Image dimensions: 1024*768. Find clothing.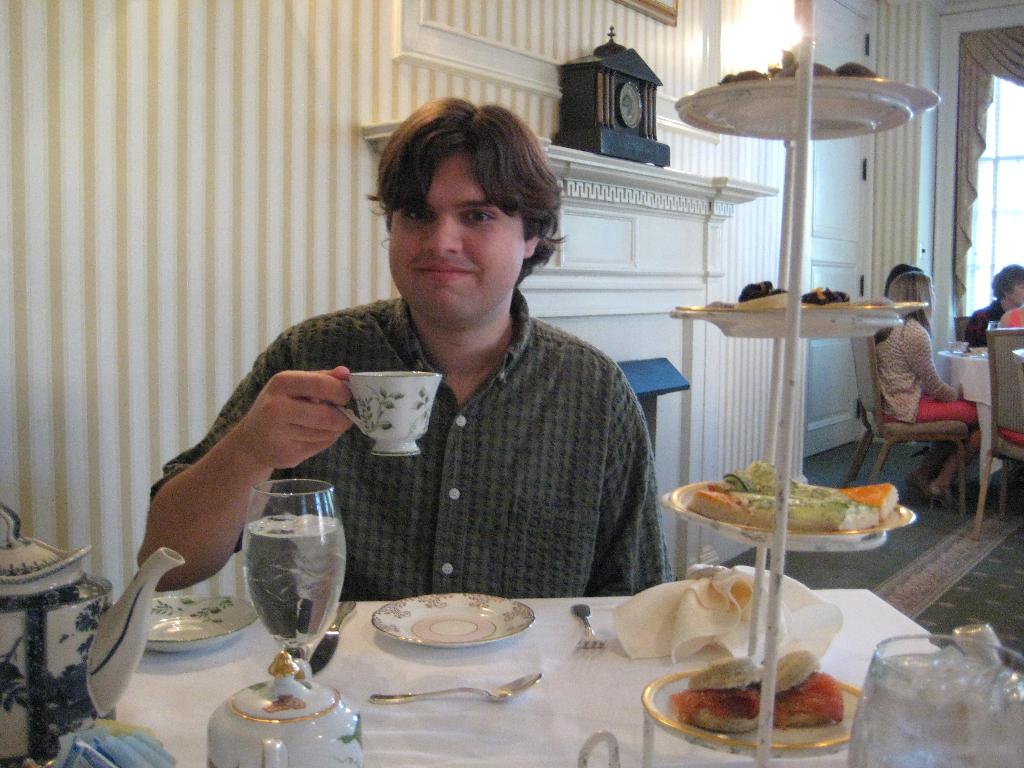
pyautogui.locateOnScreen(877, 312, 980, 440).
